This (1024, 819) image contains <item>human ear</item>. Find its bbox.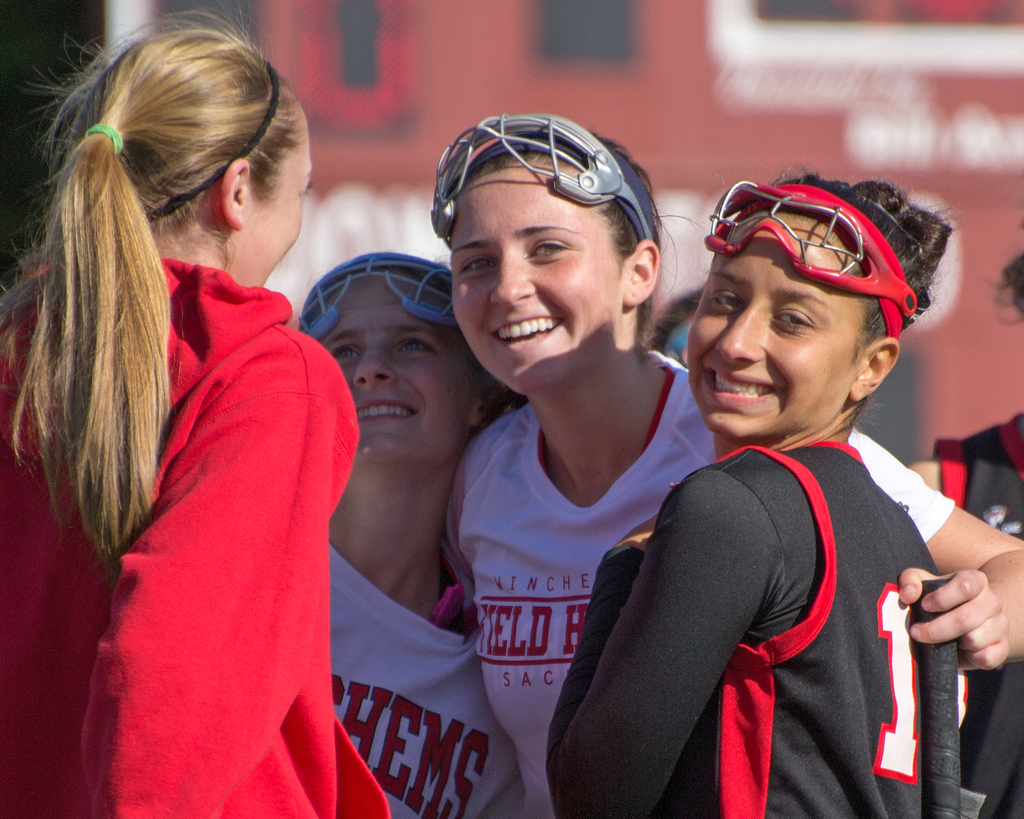
(x1=468, y1=386, x2=503, y2=426).
